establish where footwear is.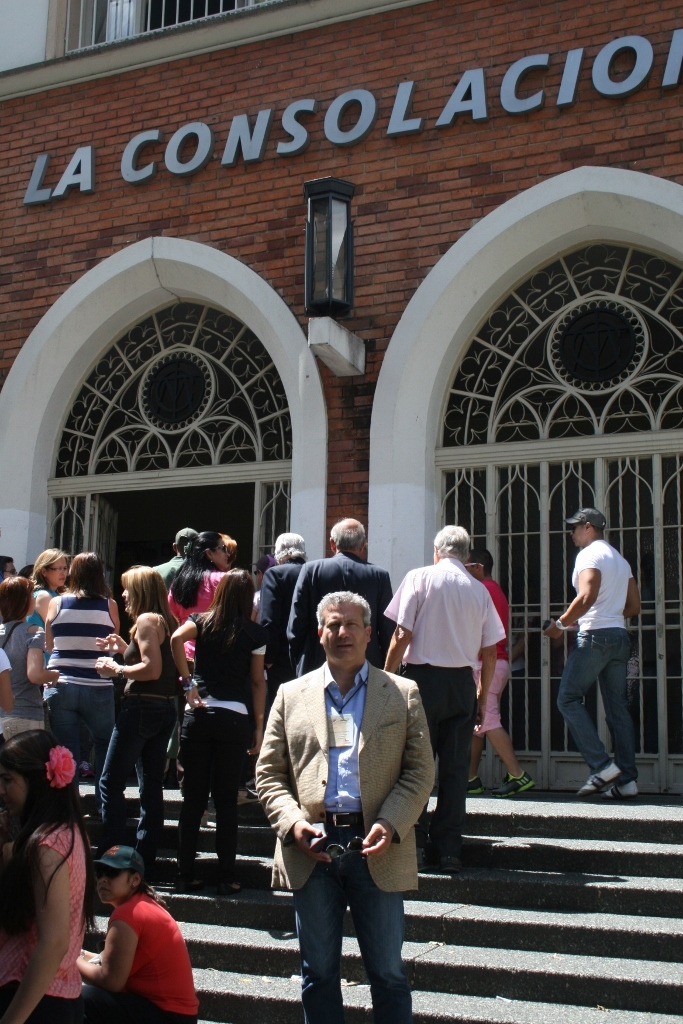
Established at <bbox>503, 771, 533, 801</bbox>.
